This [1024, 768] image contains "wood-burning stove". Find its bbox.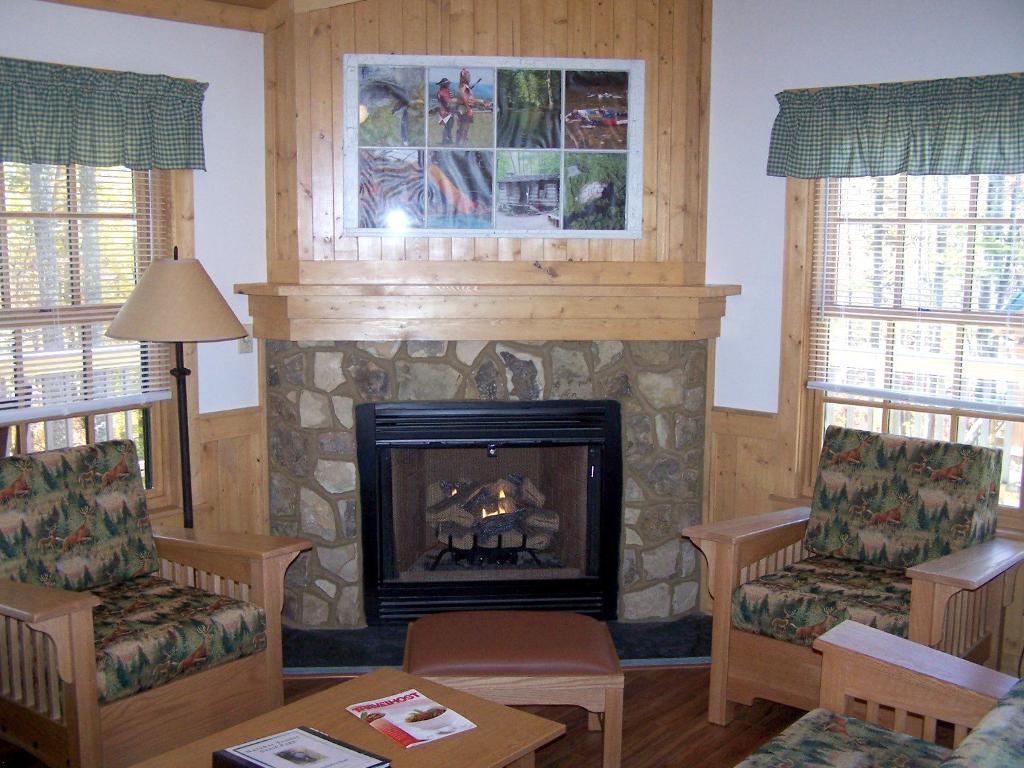
(354, 404, 624, 625).
